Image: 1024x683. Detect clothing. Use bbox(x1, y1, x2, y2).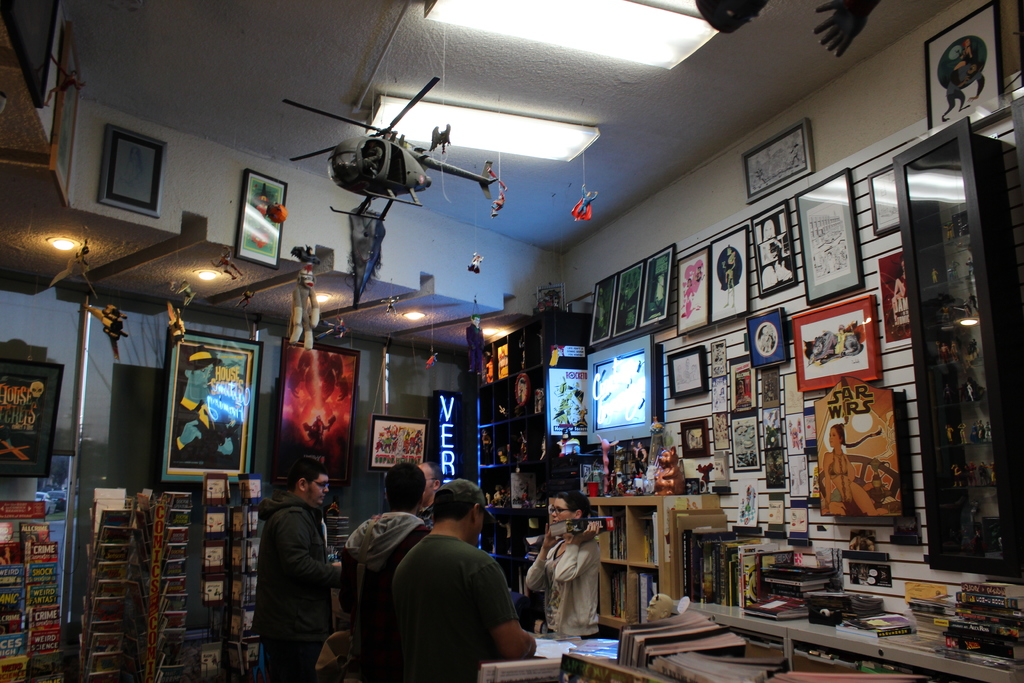
bbox(368, 537, 513, 682).
